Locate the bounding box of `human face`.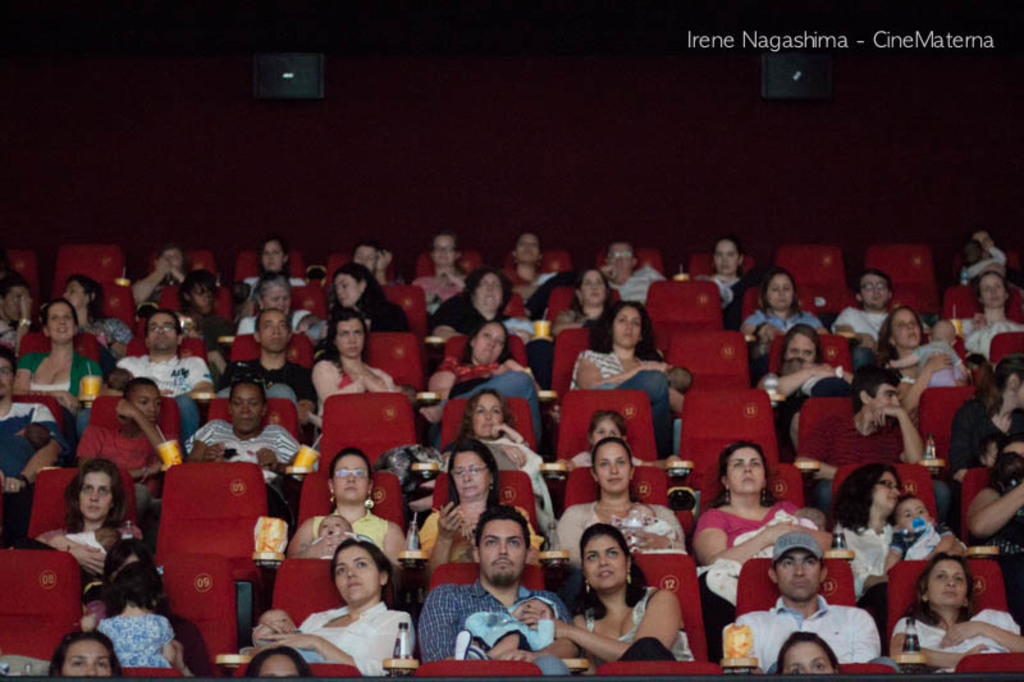
Bounding box: 61 282 83 310.
